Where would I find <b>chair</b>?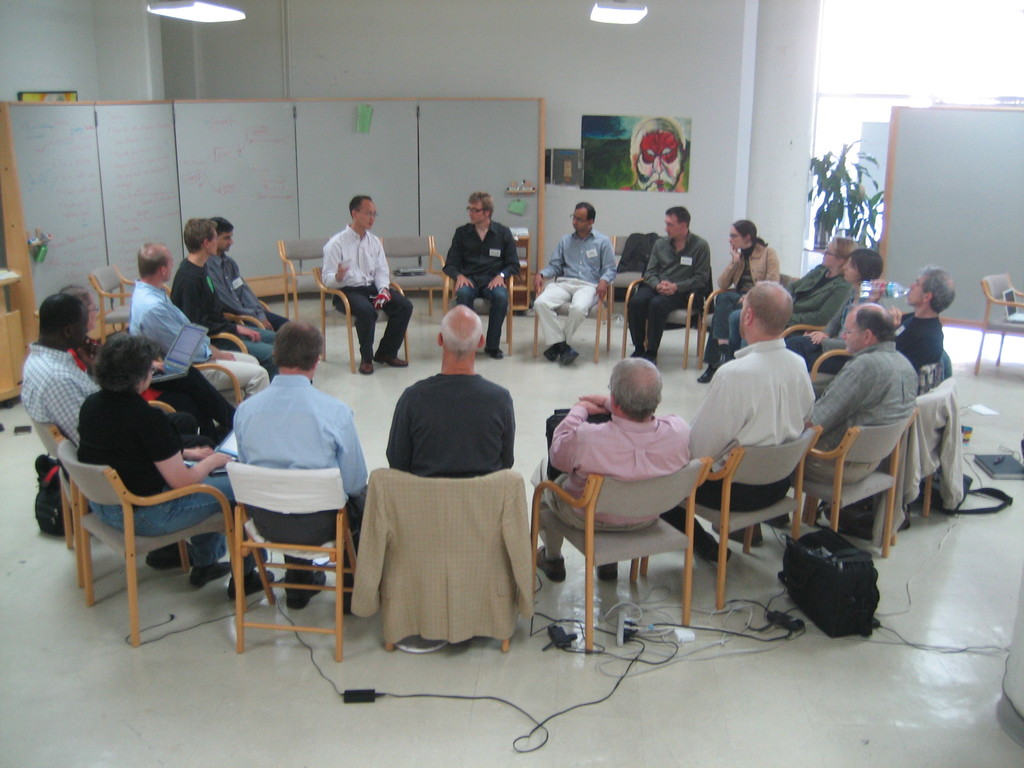
At x1=88 y1=262 x2=174 y2=337.
